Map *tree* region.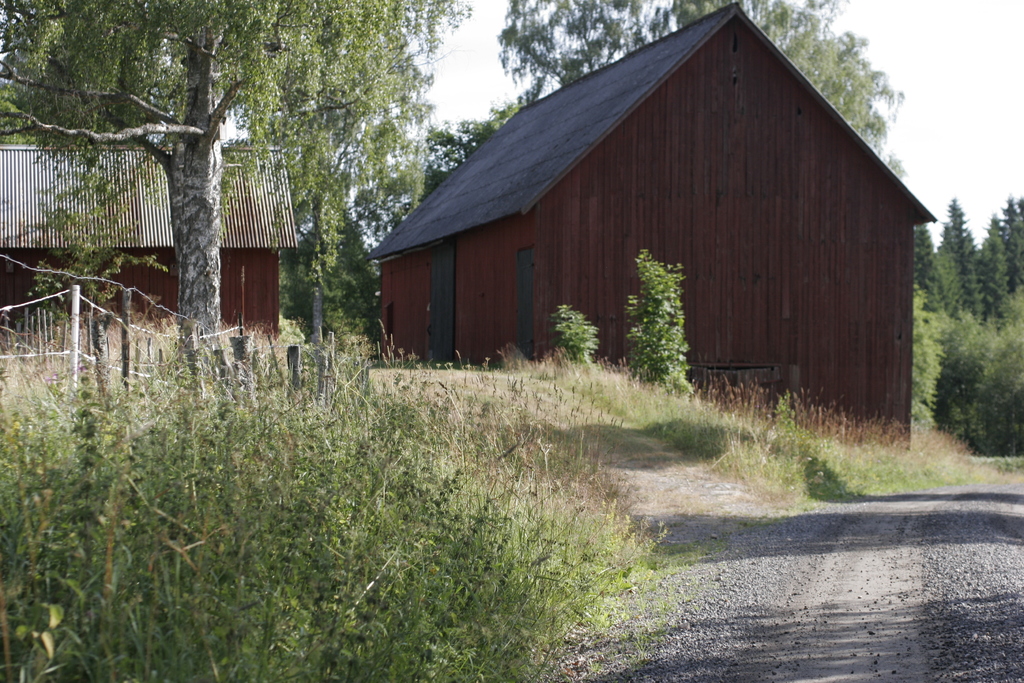
Mapped to region(973, 199, 1011, 320).
